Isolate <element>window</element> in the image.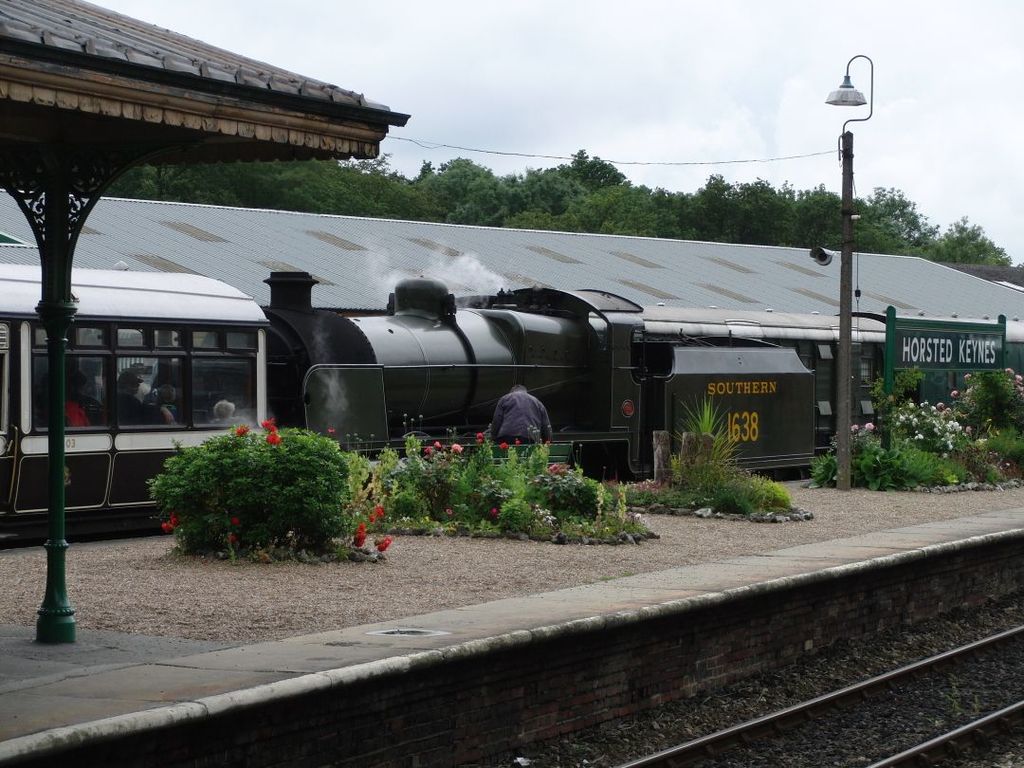
Isolated region: 183:328:257:426.
